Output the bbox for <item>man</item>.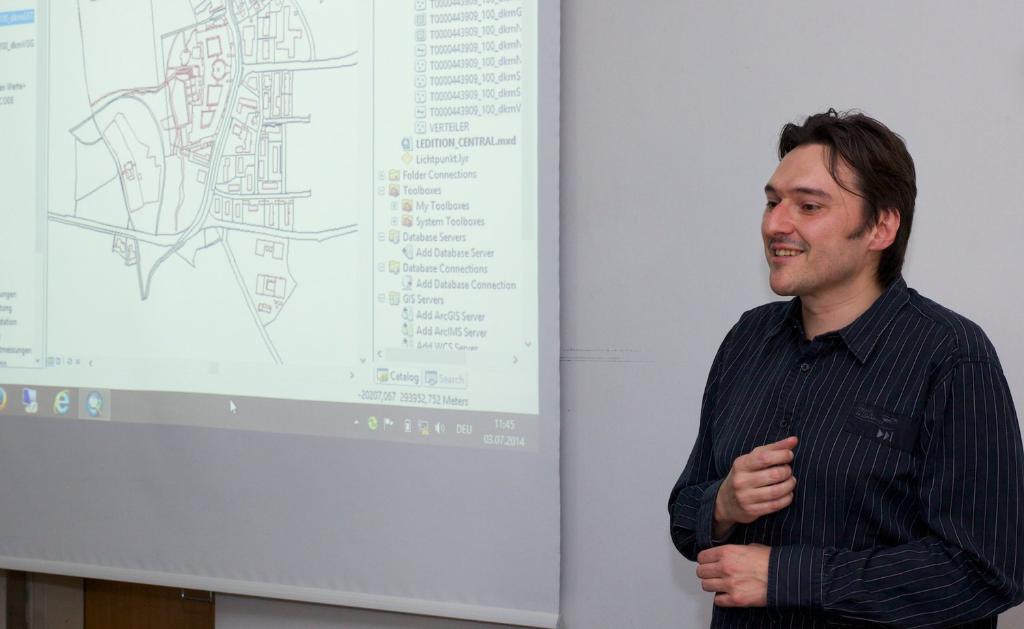
box=[668, 100, 1009, 620].
